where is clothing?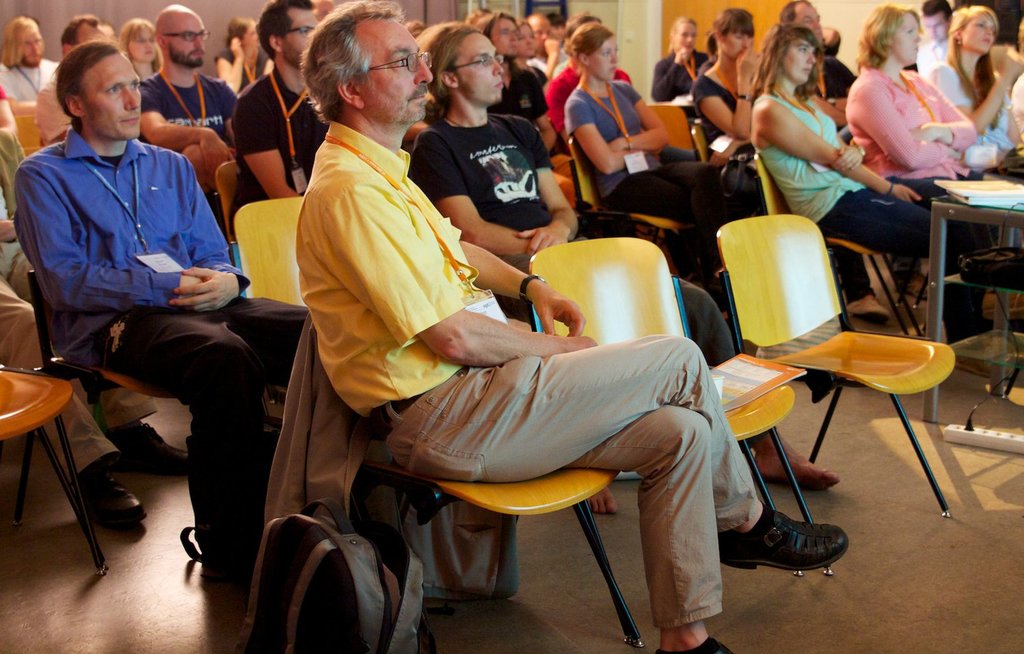
(left=644, top=51, right=709, bottom=115).
